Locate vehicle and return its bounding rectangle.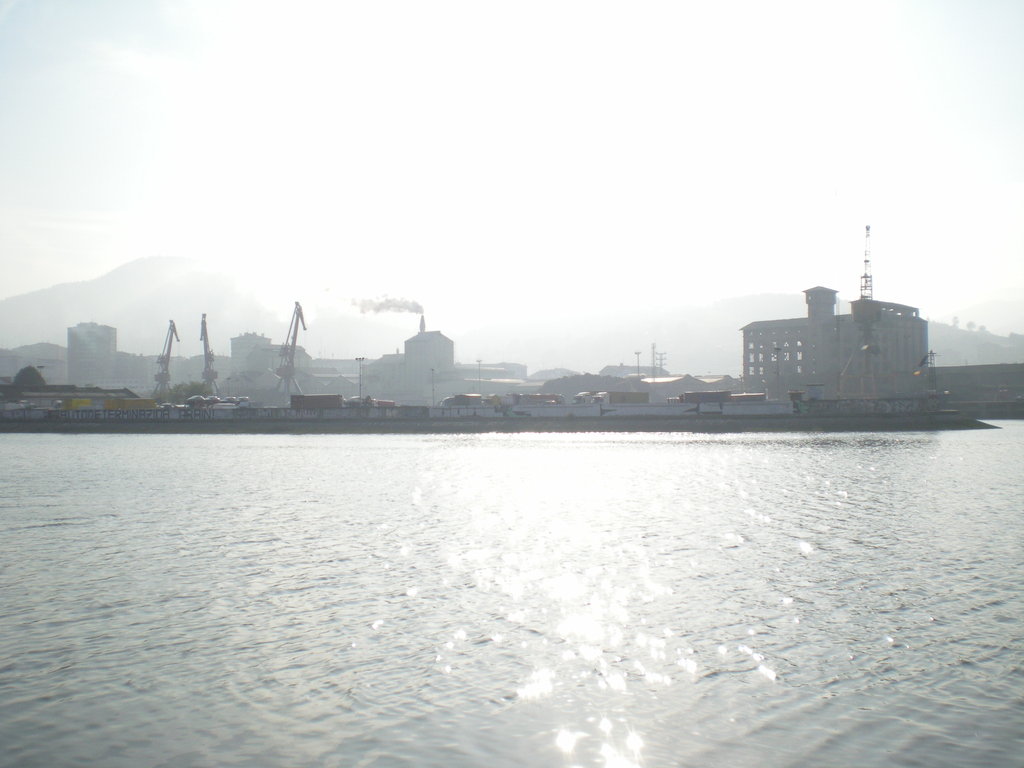
344 394 392 410.
